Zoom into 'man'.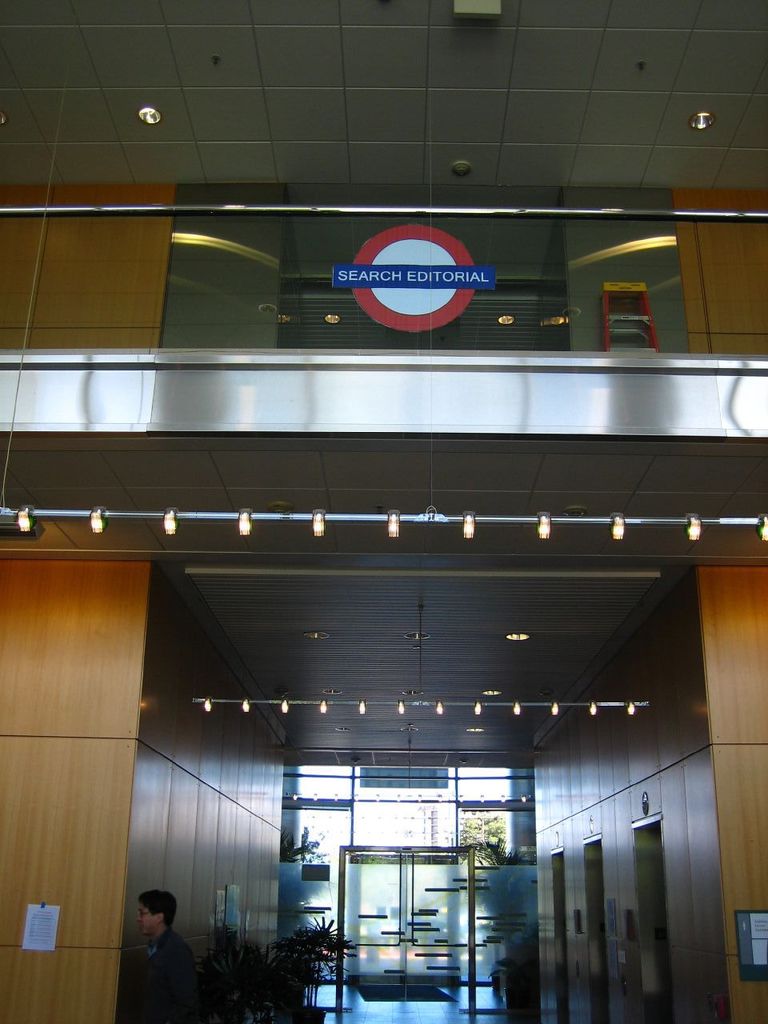
Zoom target: [x1=134, y1=888, x2=198, y2=1023].
